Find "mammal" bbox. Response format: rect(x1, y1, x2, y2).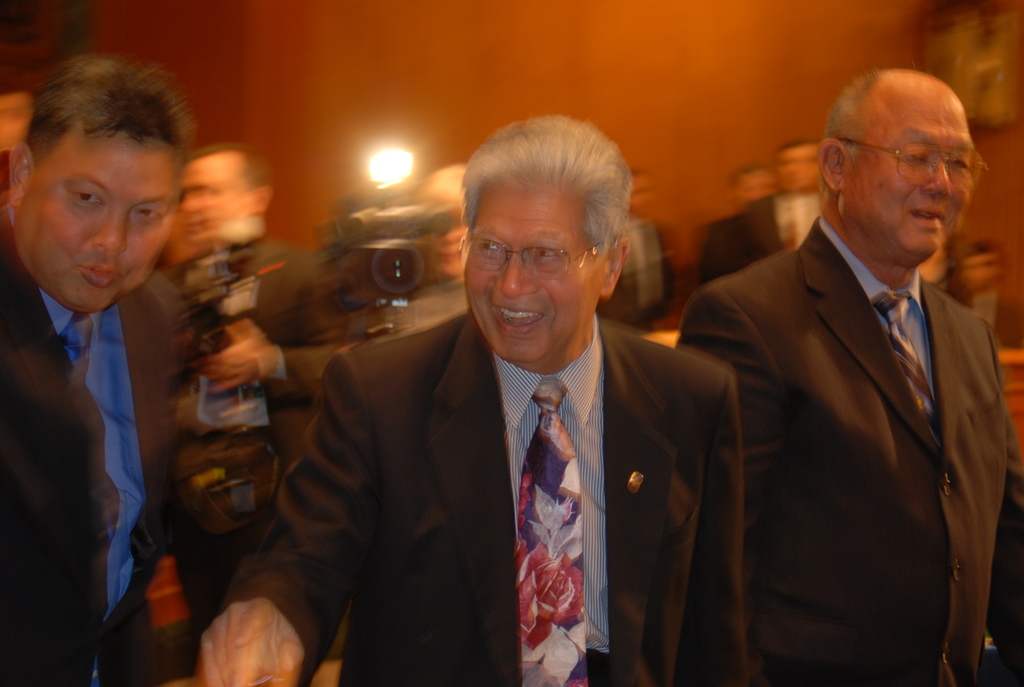
rect(602, 164, 675, 335).
